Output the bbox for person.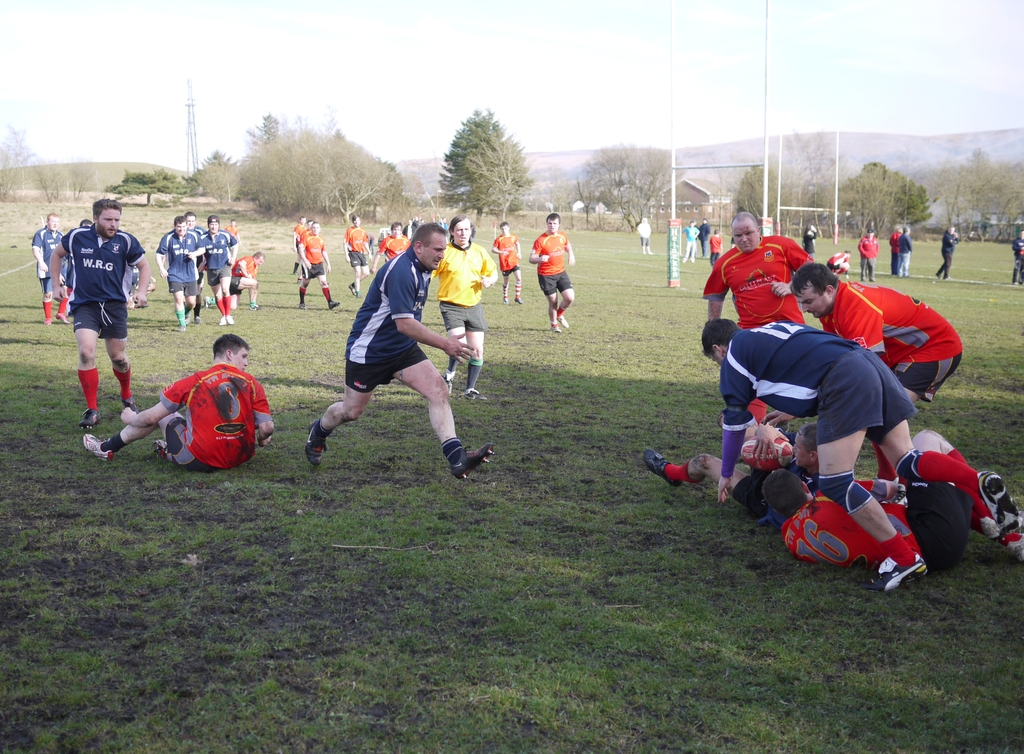
x1=48 y1=195 x2=152 y2=423.
